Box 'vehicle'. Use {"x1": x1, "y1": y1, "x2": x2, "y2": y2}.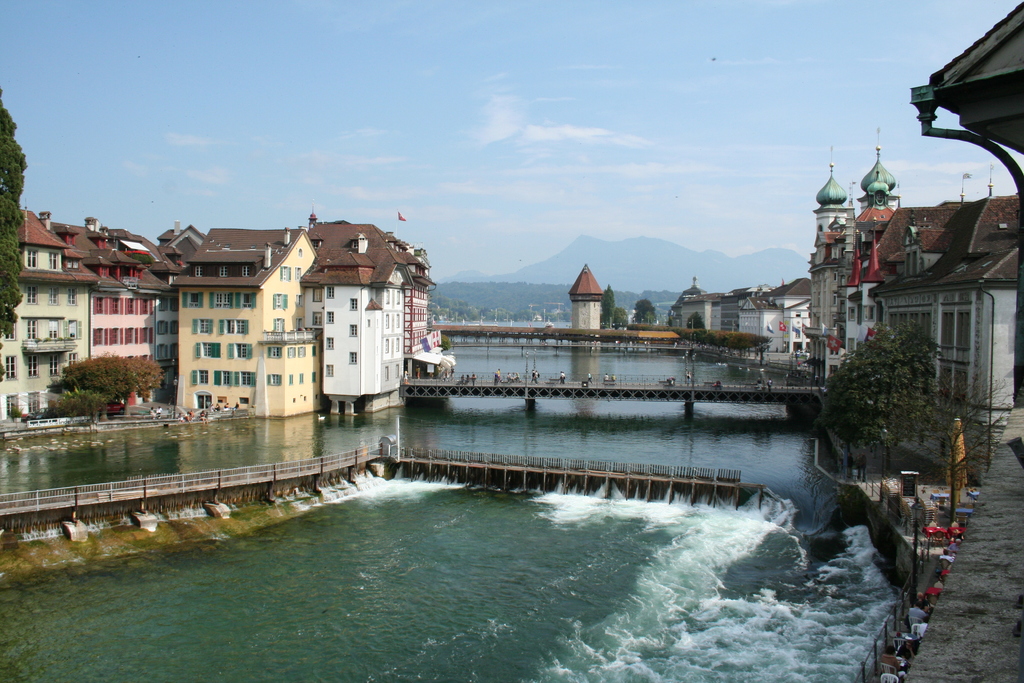
{"x1": 91, "y1": 399, "x2": 127, "y2": 417}.
